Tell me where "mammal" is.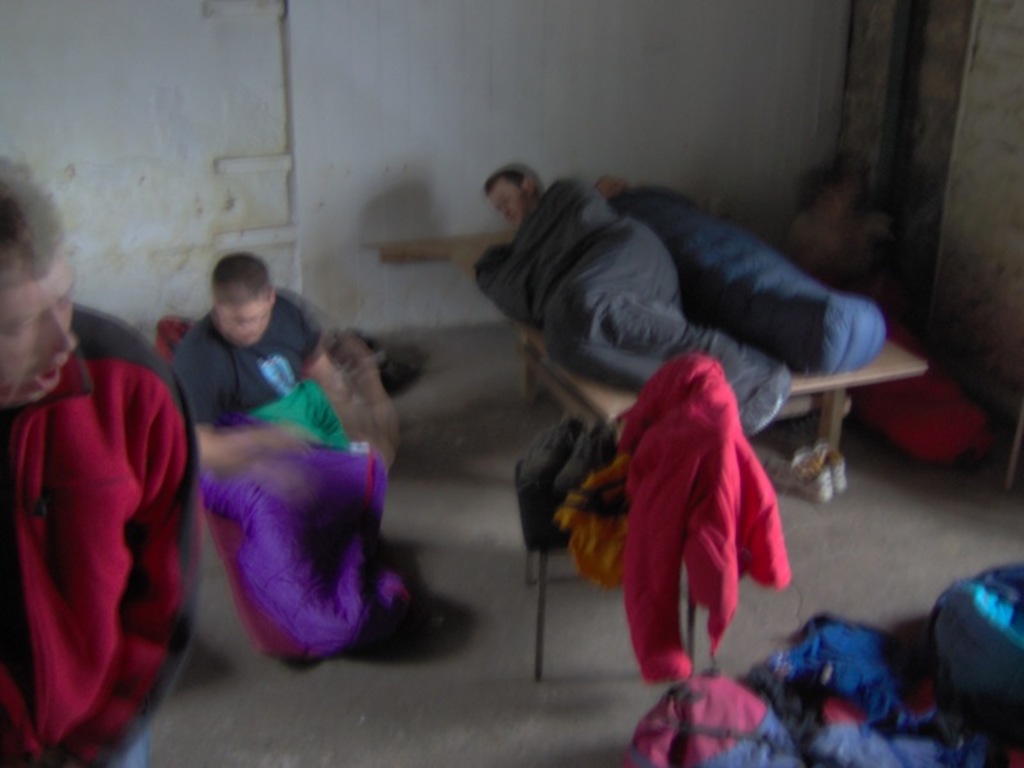
"mammal" is at select_region(474, 157, 794, 434).
